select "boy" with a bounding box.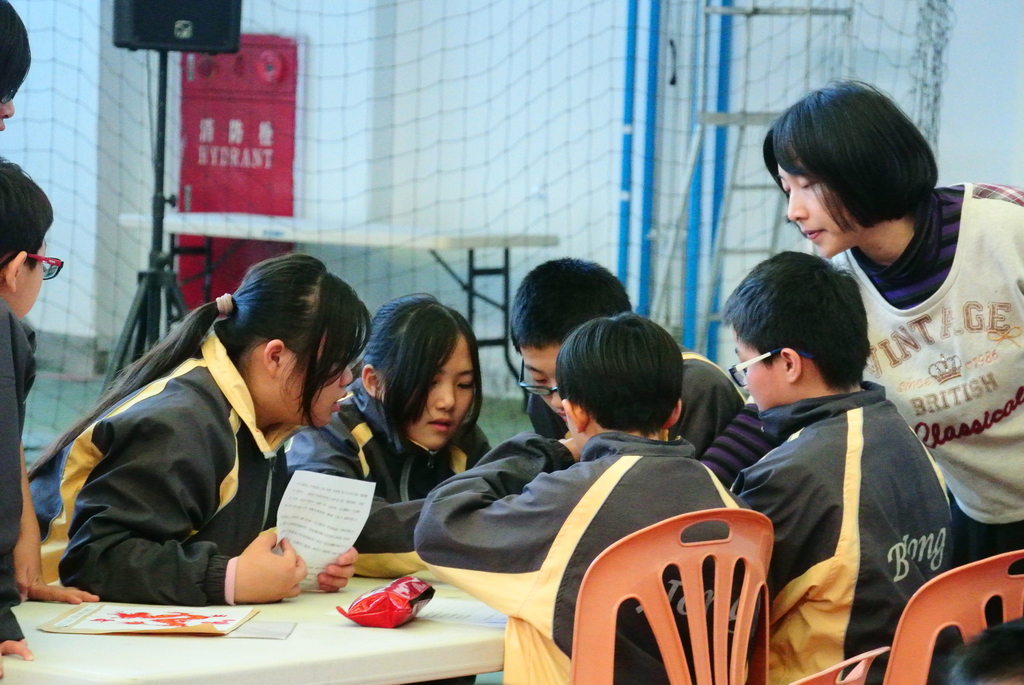
413:308:753:684.
